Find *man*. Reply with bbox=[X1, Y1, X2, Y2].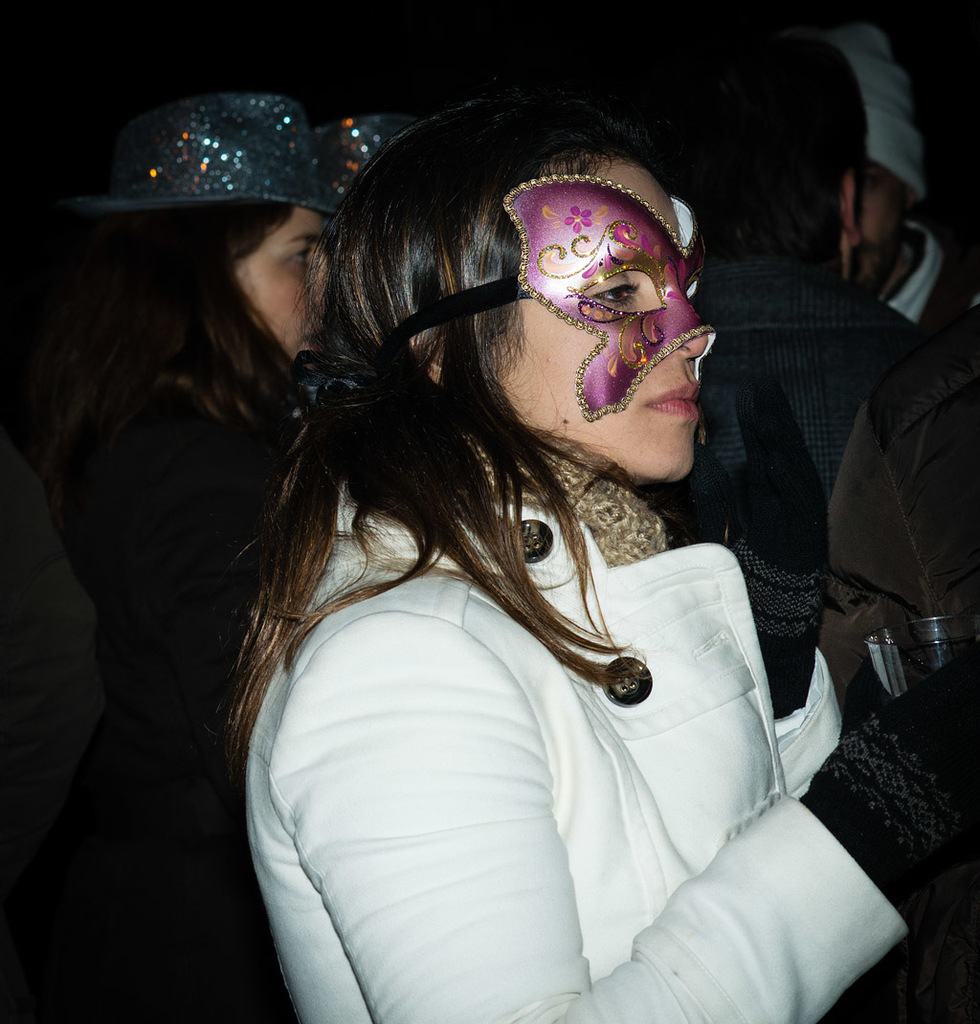
bbox=[663, 19, 979, 1023].
